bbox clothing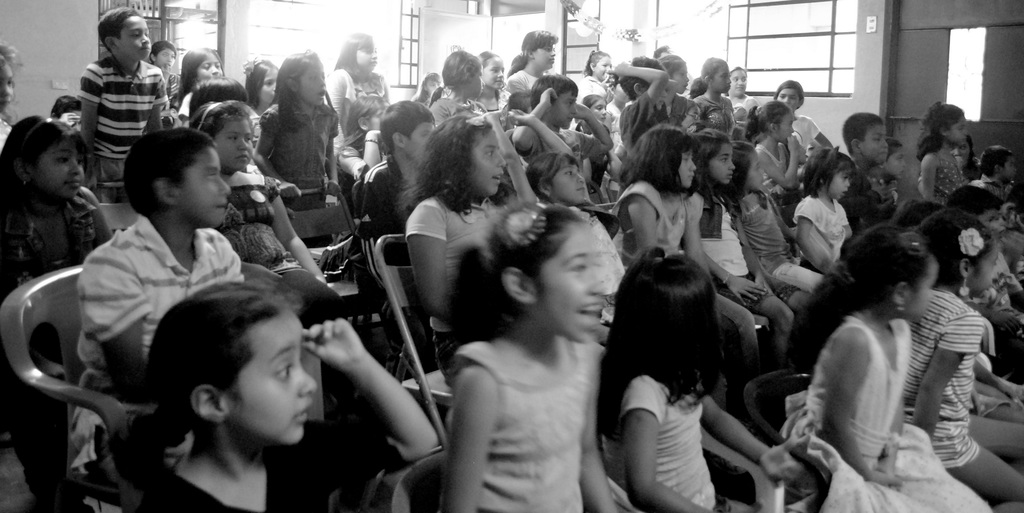
<box>610,368,739,512</box>
